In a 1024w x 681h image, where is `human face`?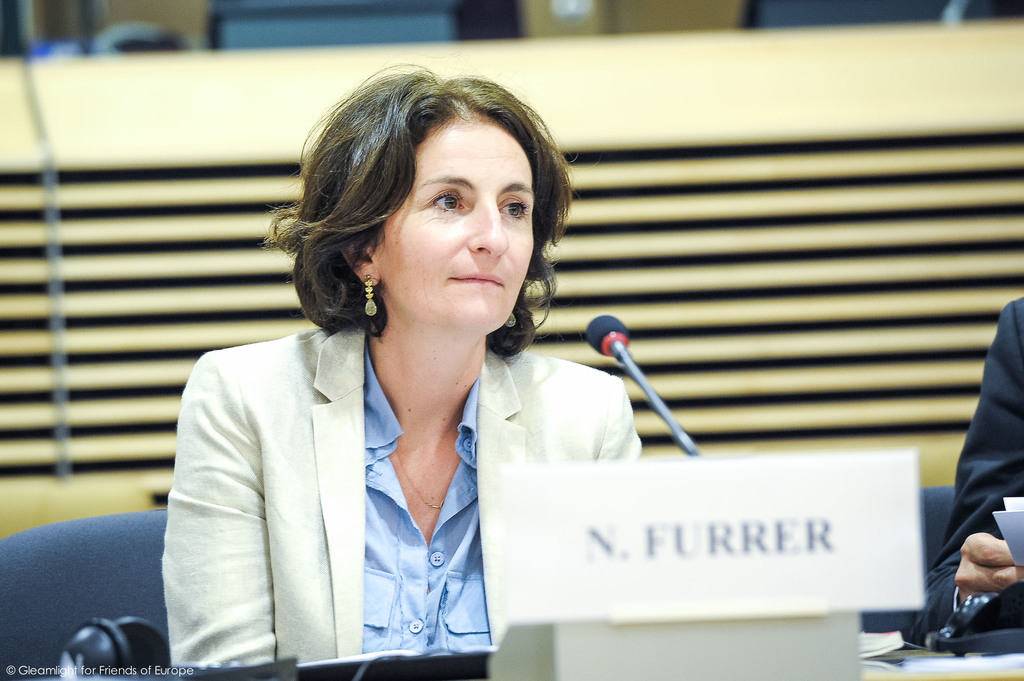
[x1=373, y1=119, x2=536, y2=354].
